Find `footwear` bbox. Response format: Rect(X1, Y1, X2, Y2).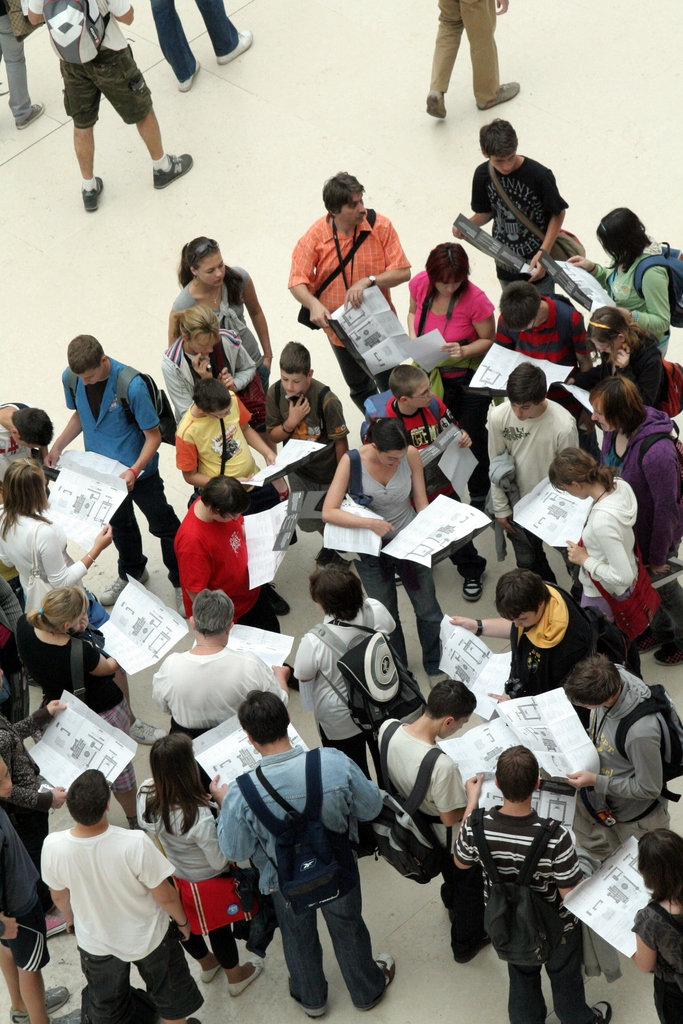
Rect(47, 1005, 82, 1023).
